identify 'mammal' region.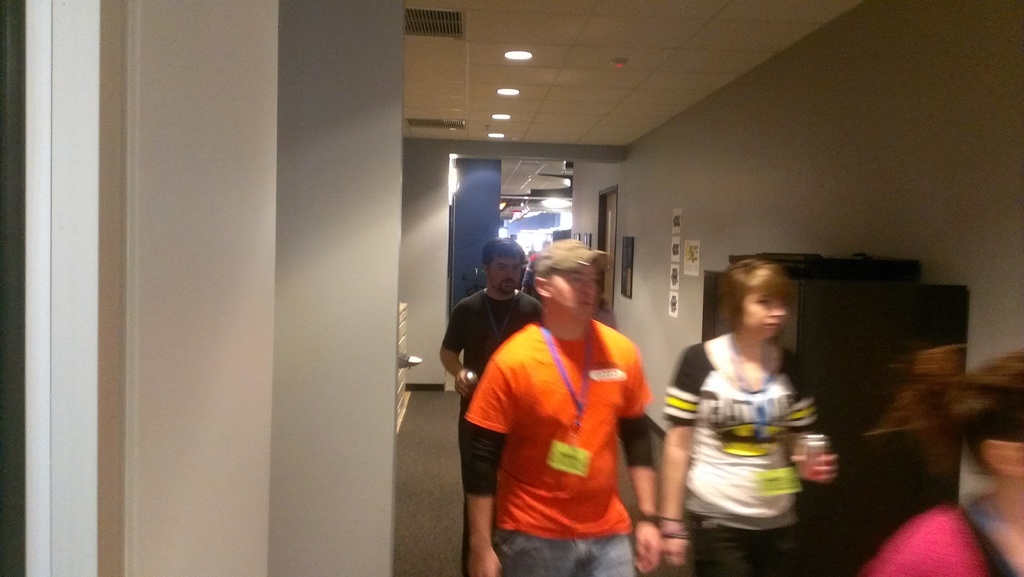
Region: {"left": 438, "top": 238, "right": 544, "bottom": 510}.
